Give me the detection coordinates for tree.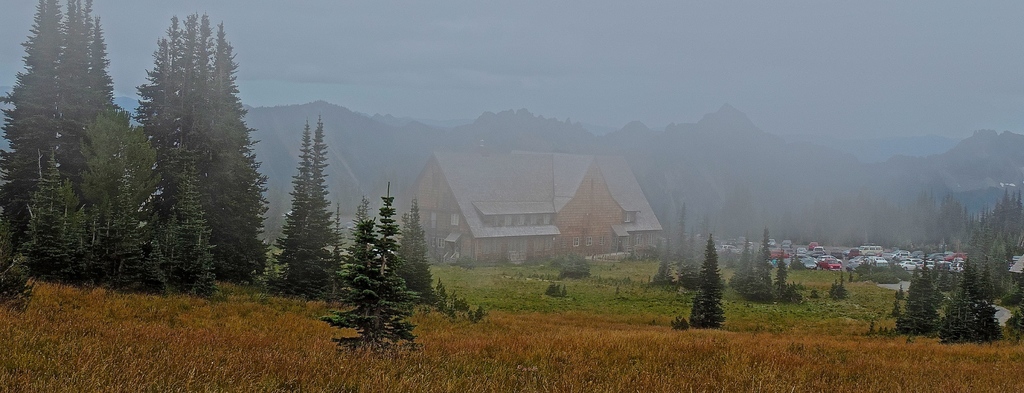
l=92, t=102, r=178, b=293.
